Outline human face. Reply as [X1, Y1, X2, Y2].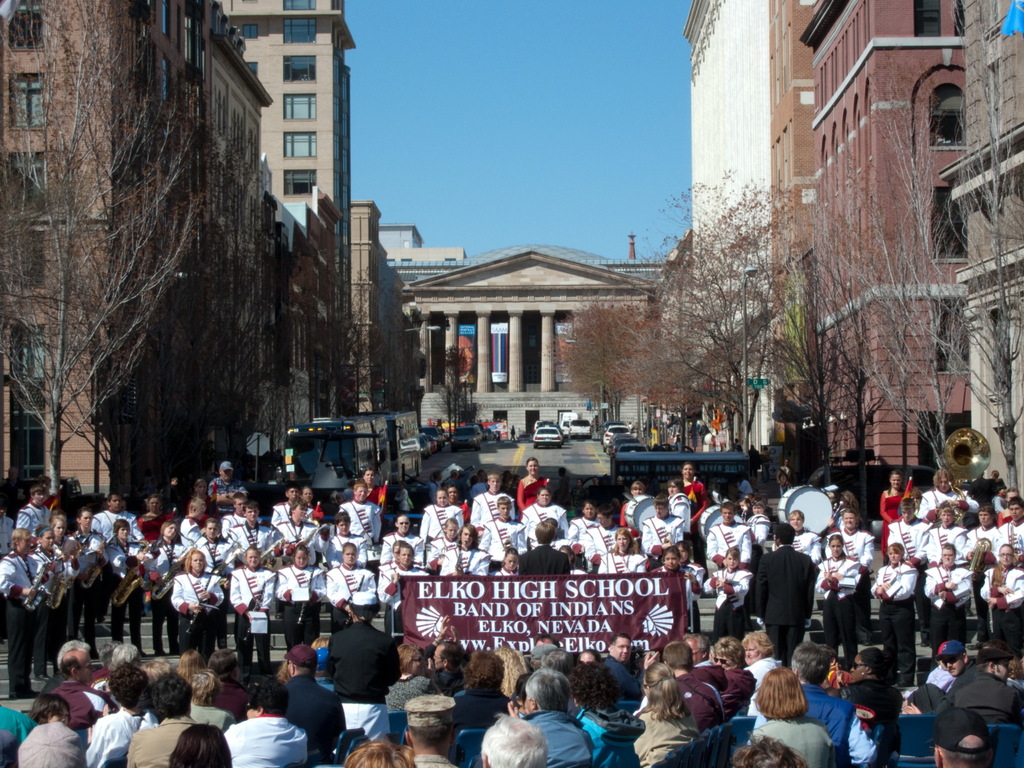
[789, 511, 802, 527].
